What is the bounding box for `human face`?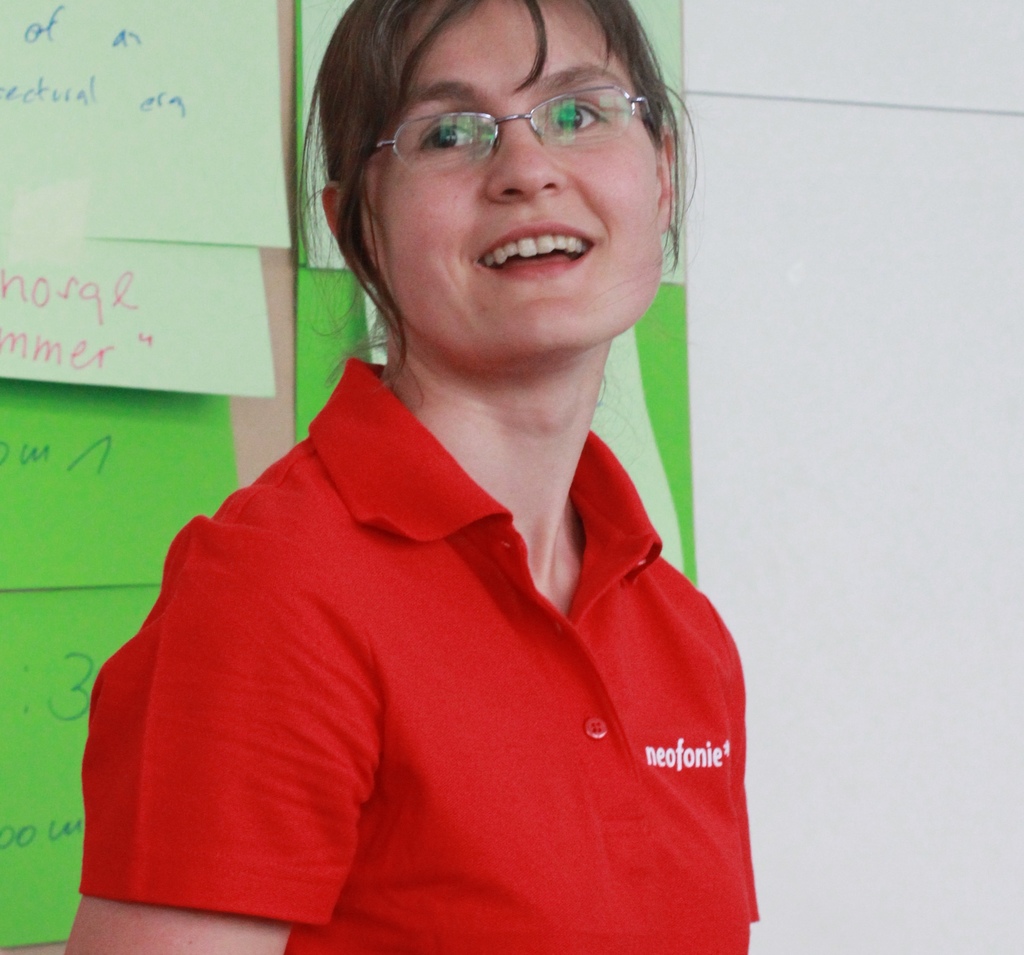
rect(373, 0, 659, 381).
